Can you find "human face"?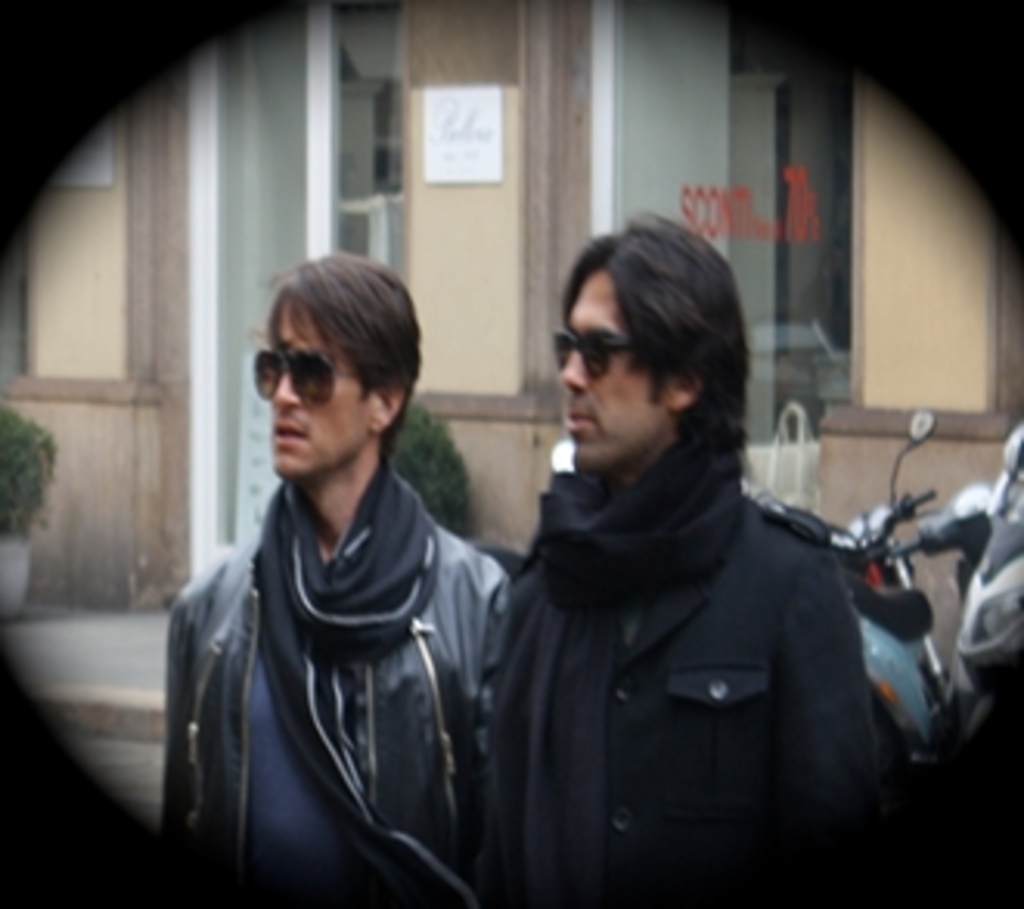
Yes, bounding box: [x1=559, y1=295, x2=655, y2=450].
